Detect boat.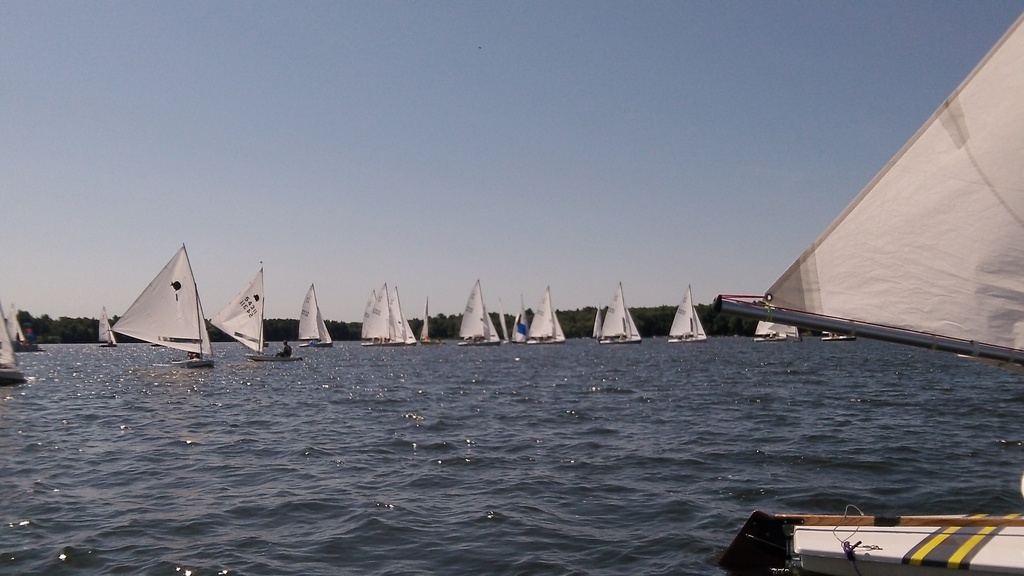
Detected at {"left": 598, "top": 280, "right": 643, "bottom": 343}.
